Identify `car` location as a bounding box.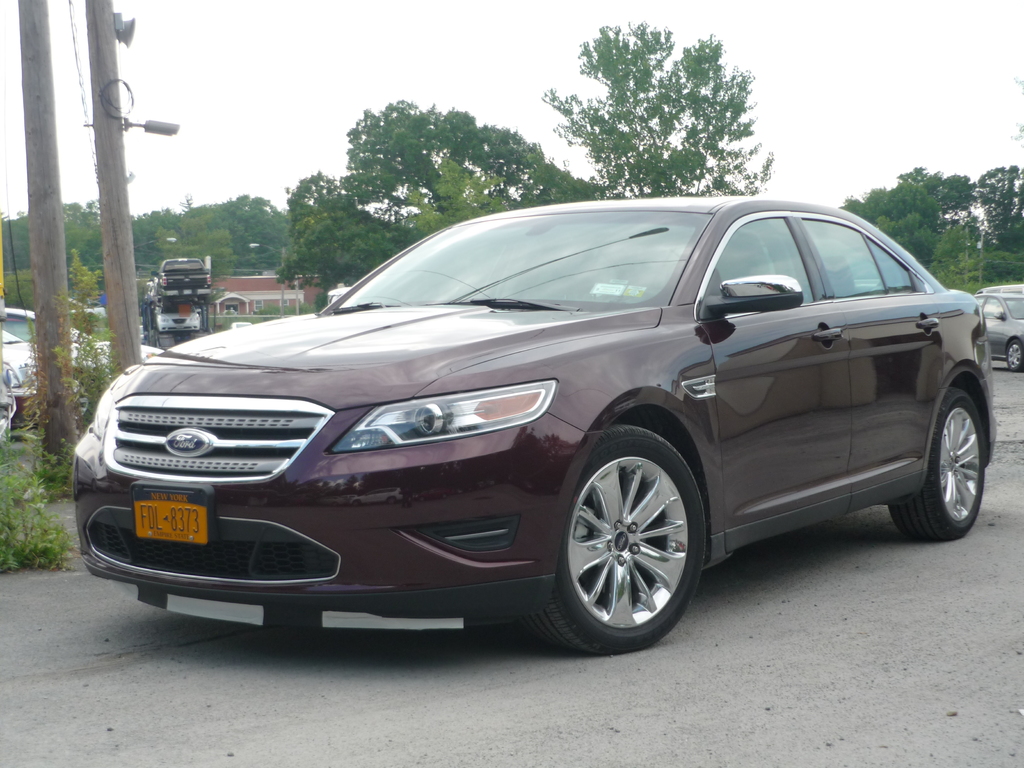
bbox=(67, 190, 991, 655).
